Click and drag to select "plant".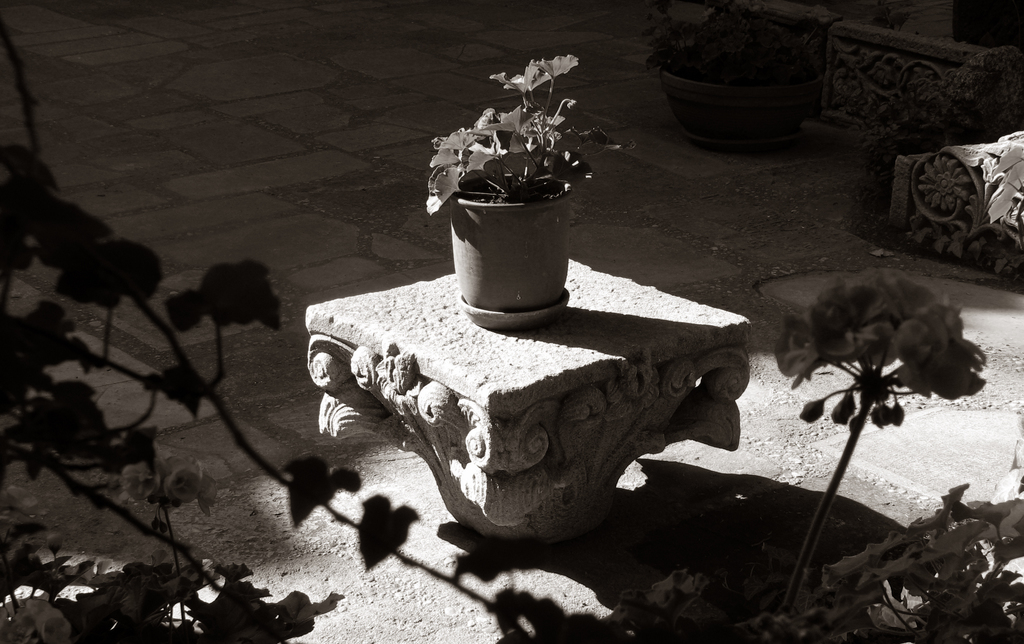
Selection: box=[425, 55, 630, 215].
